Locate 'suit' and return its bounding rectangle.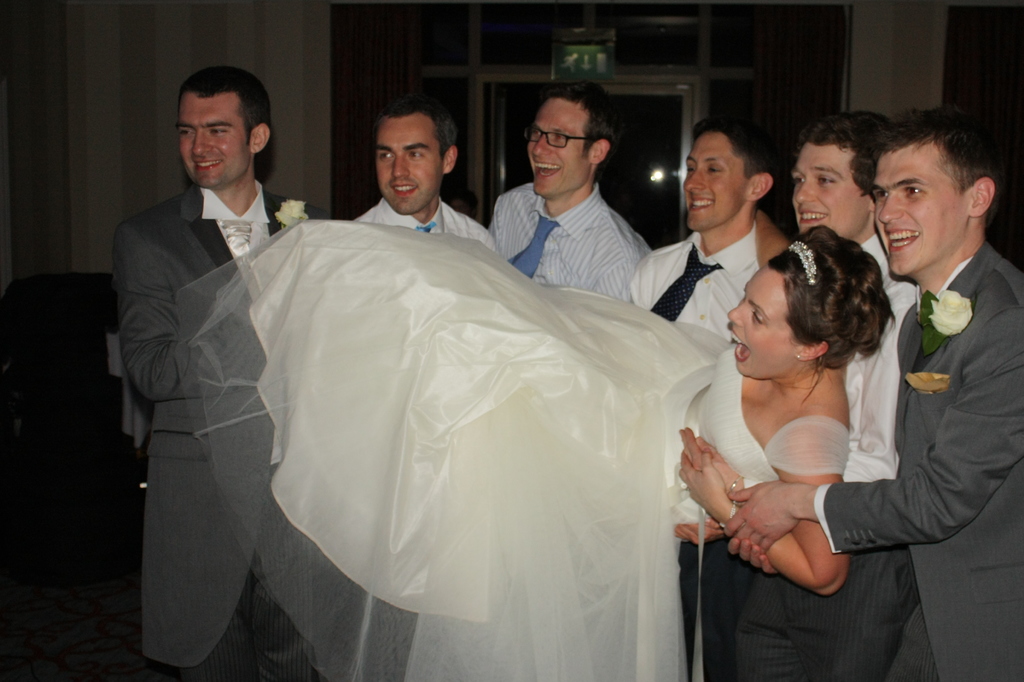
detection(102, 85, 328, 673).
